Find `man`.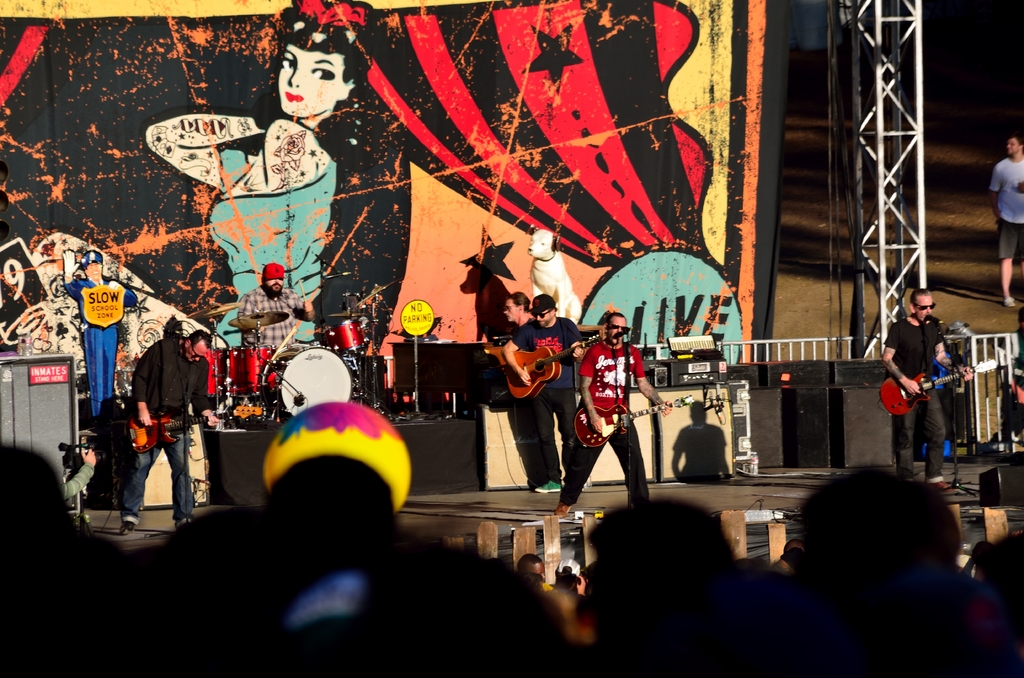
left=551, top=312, right=672, bottom=511.
